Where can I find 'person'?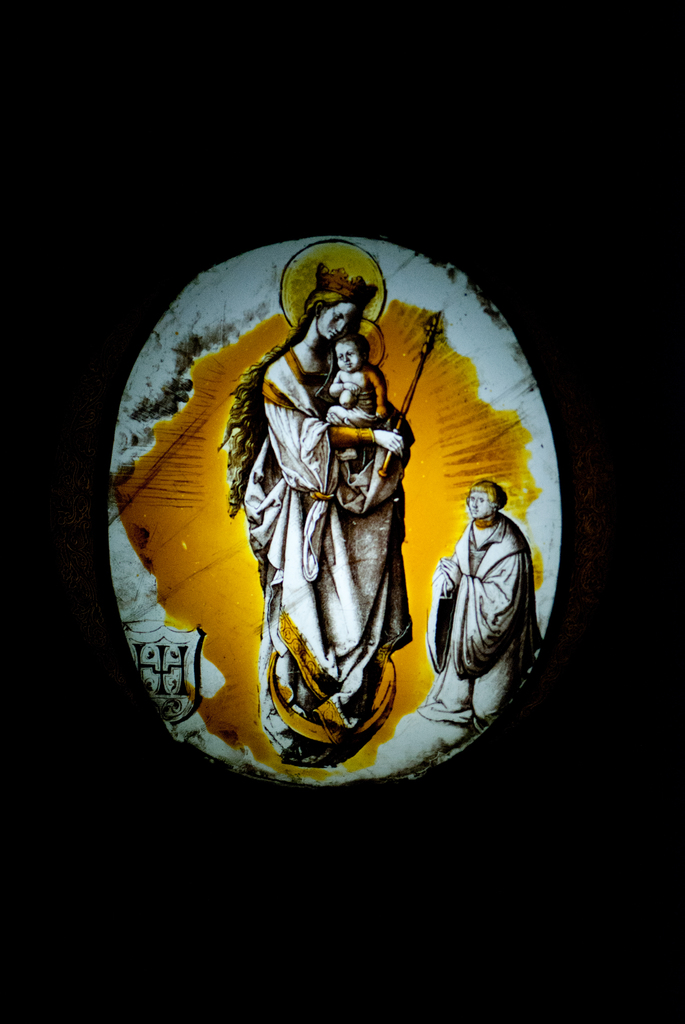
You can find it at <bbox>330, 337, 386, 426</bbox>.
